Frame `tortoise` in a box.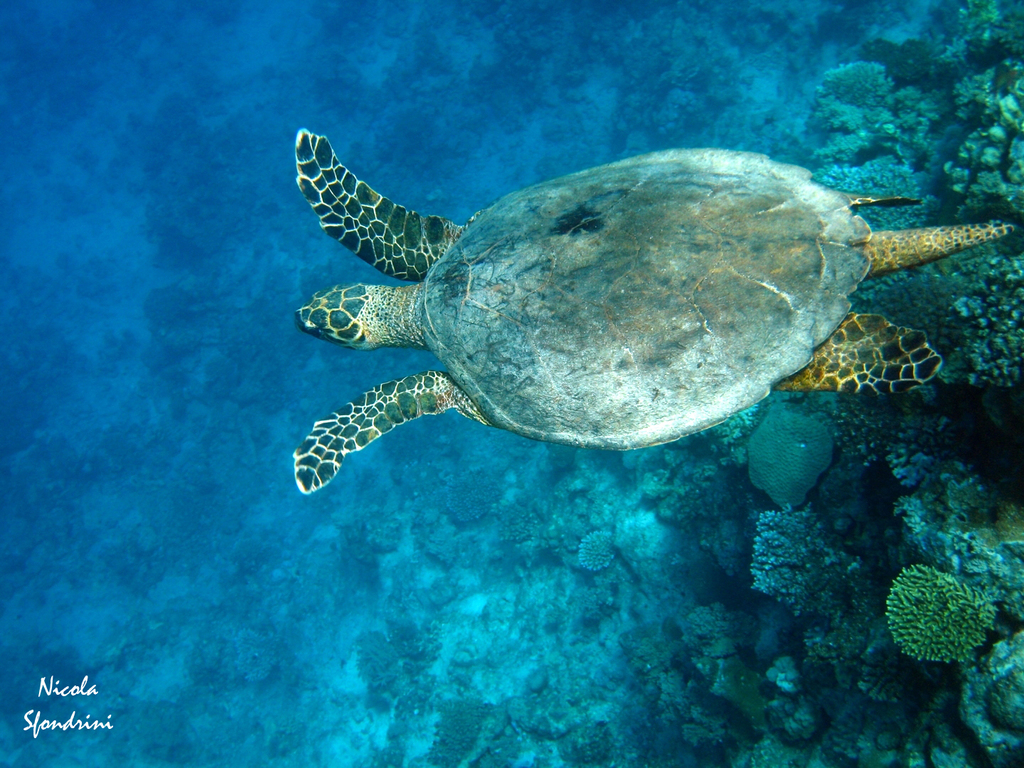
{"x1": 301, "y1": 132, "x2": 1004, "y2": 496}.
